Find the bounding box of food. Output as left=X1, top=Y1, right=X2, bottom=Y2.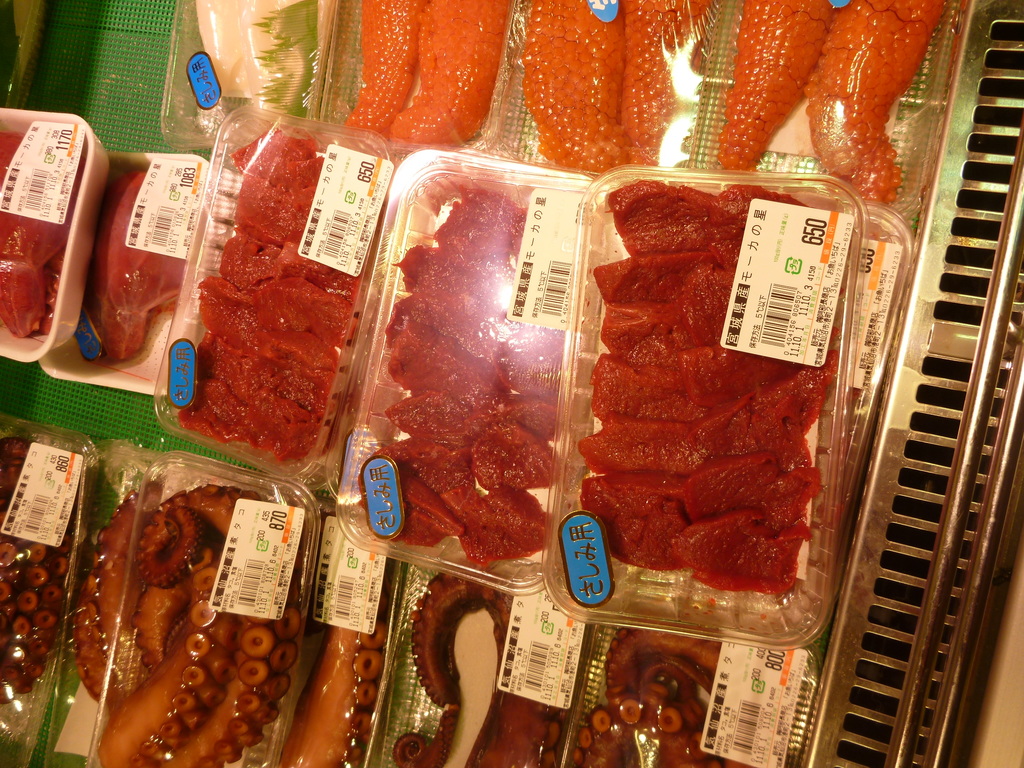
left=340, top=0, right=427, bottom=140.
